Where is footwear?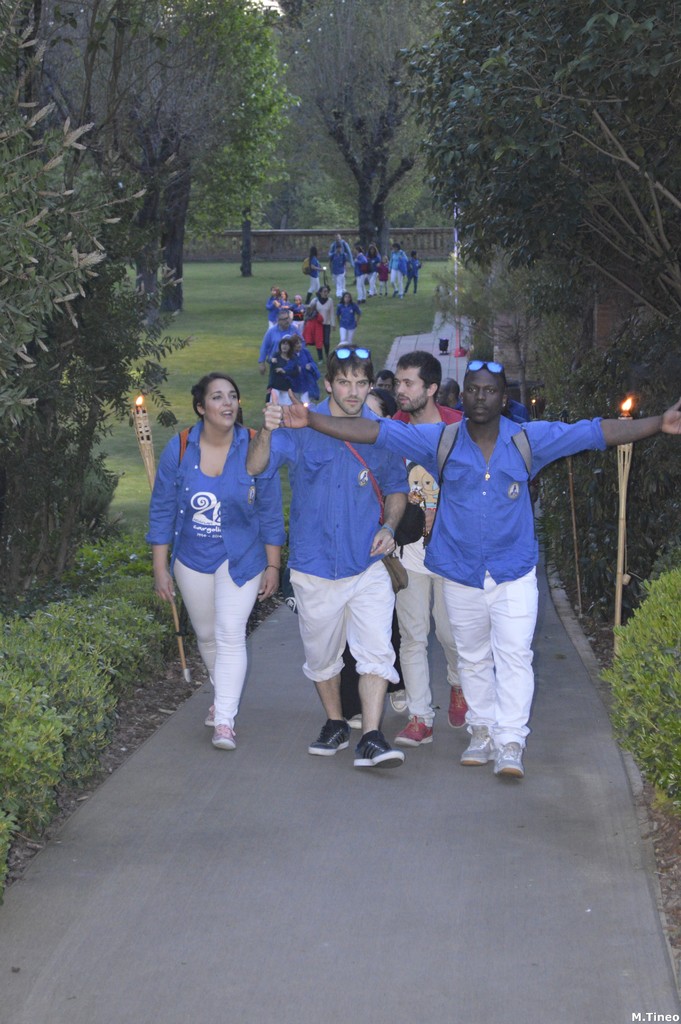
309,719,347,755.
